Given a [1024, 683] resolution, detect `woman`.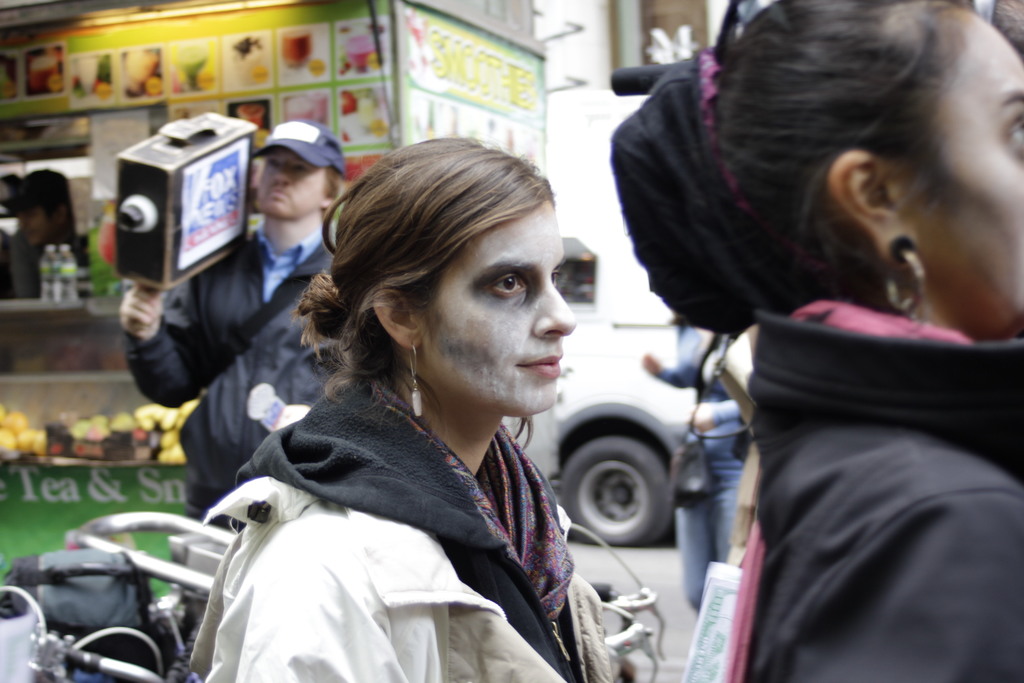
box=[609, 0, 1023, 682].
